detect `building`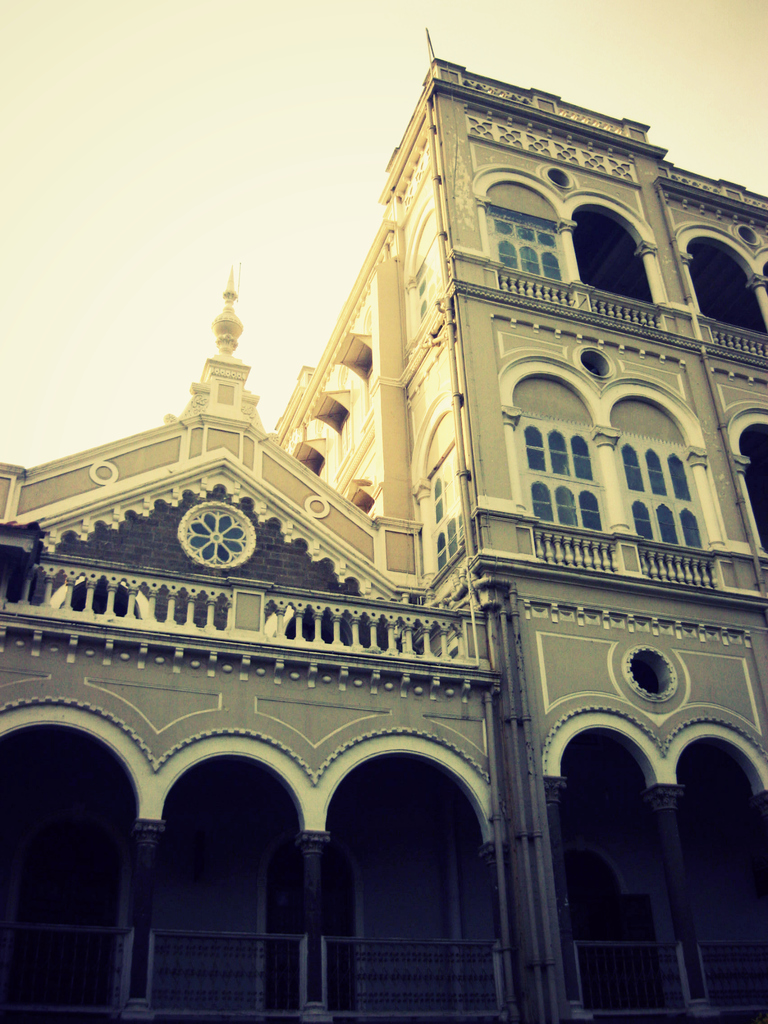
0 20 766 1023
